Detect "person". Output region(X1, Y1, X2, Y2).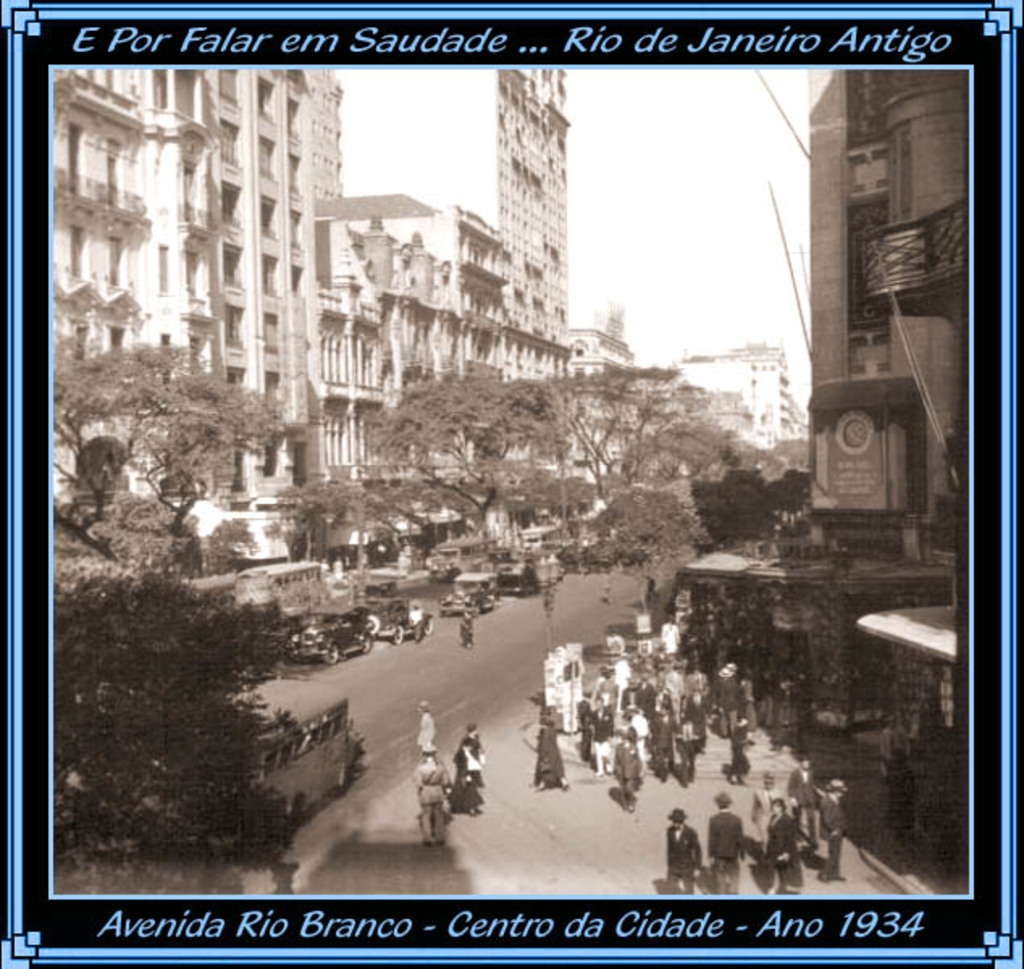
region(670, 812, 698, 888).
